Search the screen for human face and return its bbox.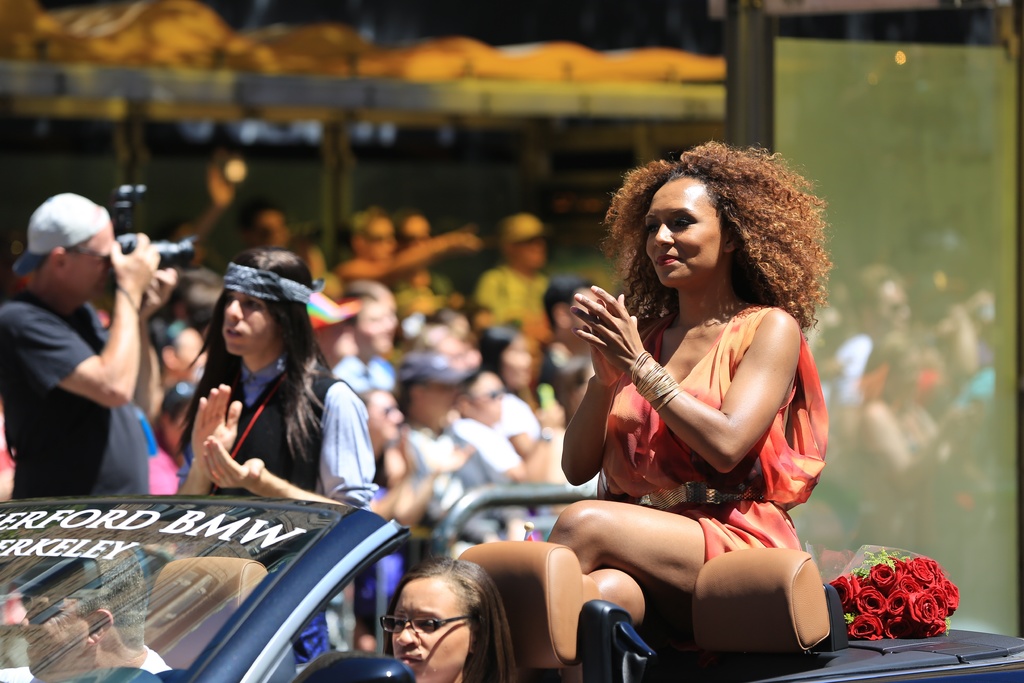
Found: bbox(392, 579, 470, 682).
